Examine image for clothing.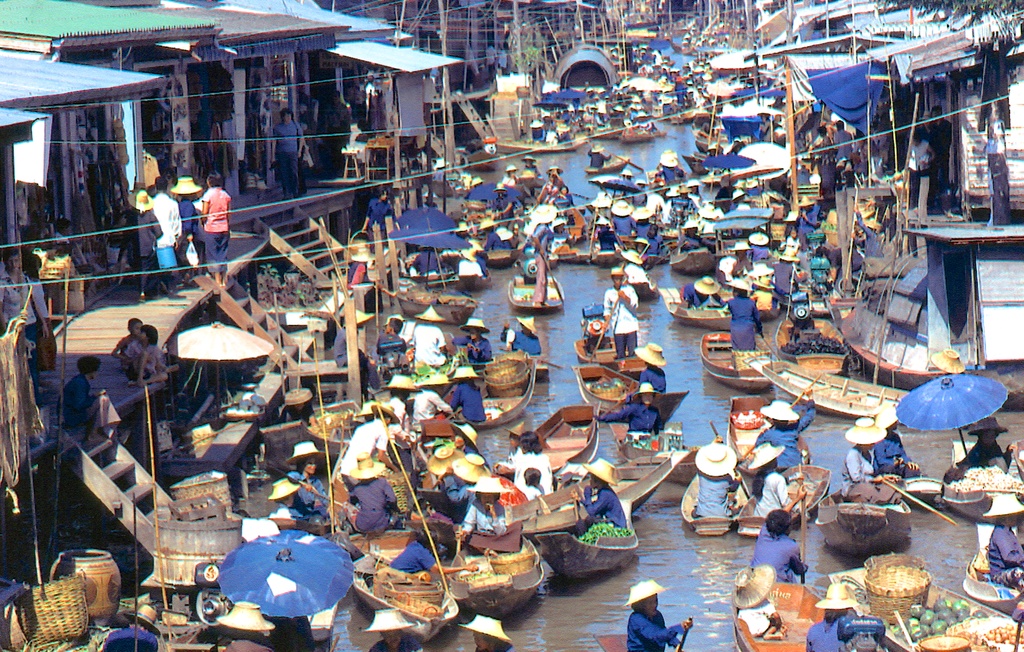
Examination result: 388:390:404:424.
